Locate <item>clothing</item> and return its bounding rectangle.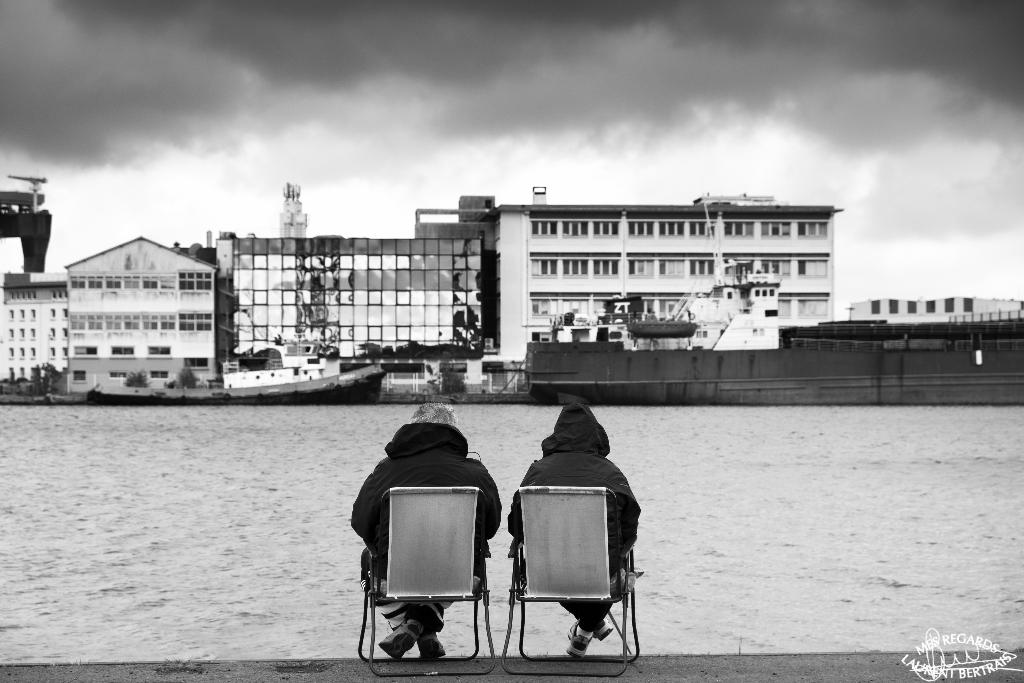
x1=500, y1=391, x2=653, y2=643.
